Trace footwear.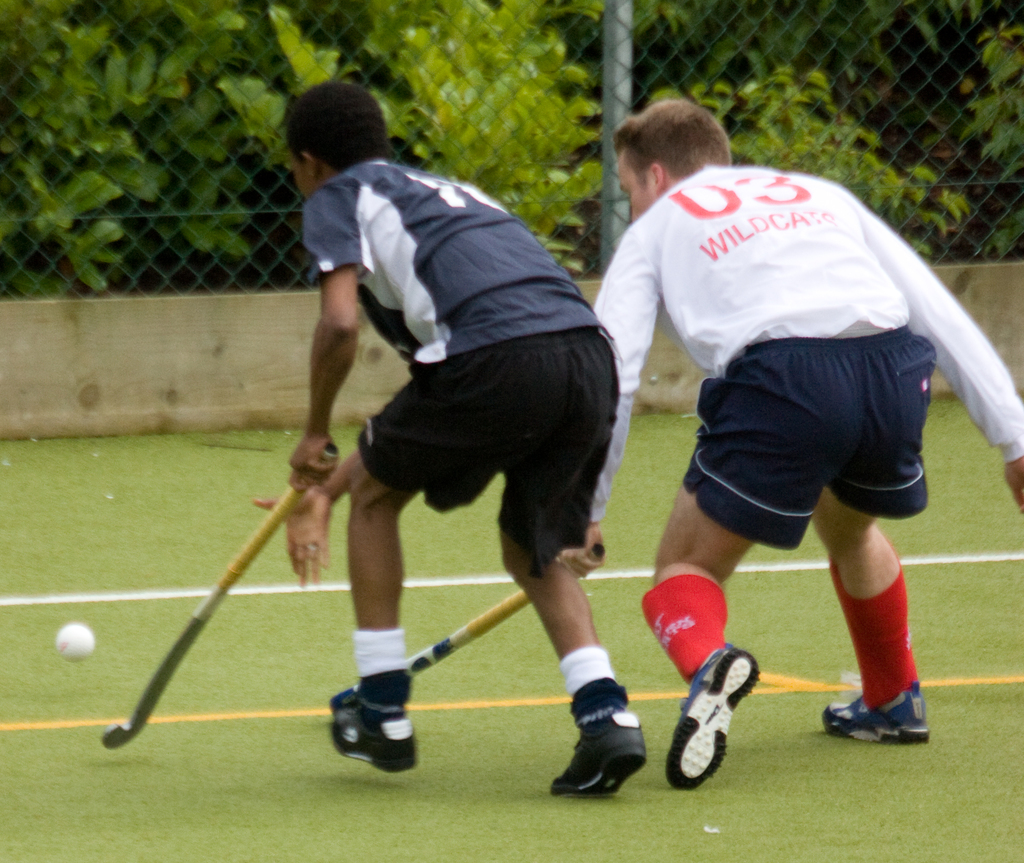
Traced to 659:643:762:791.
